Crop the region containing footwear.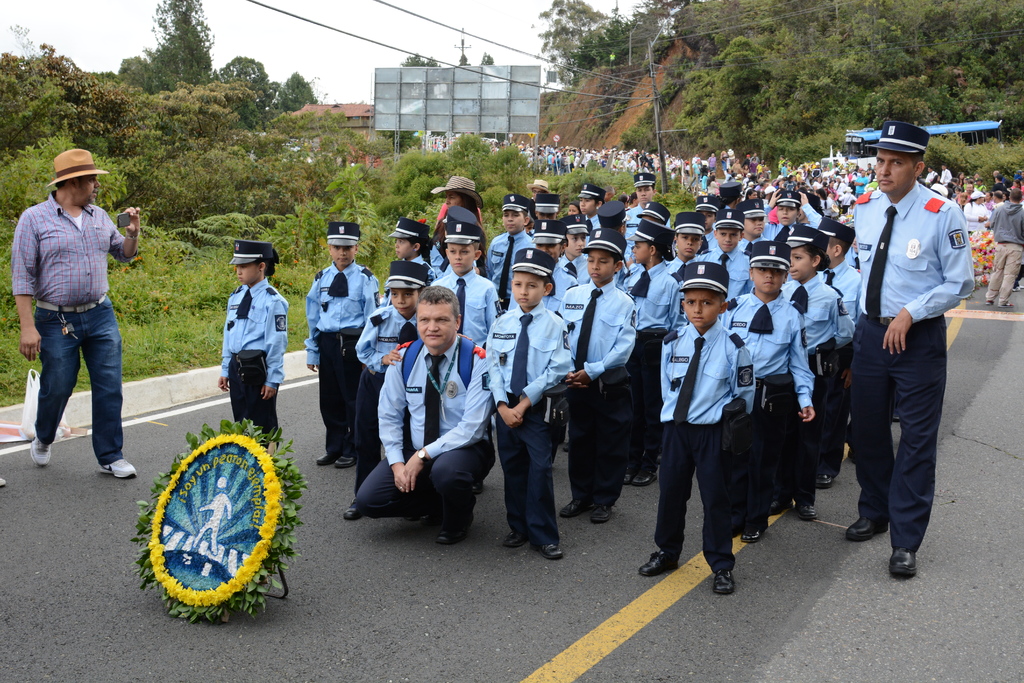
Crop region: [x1=337, y1=452, x2=352, y2=468].
